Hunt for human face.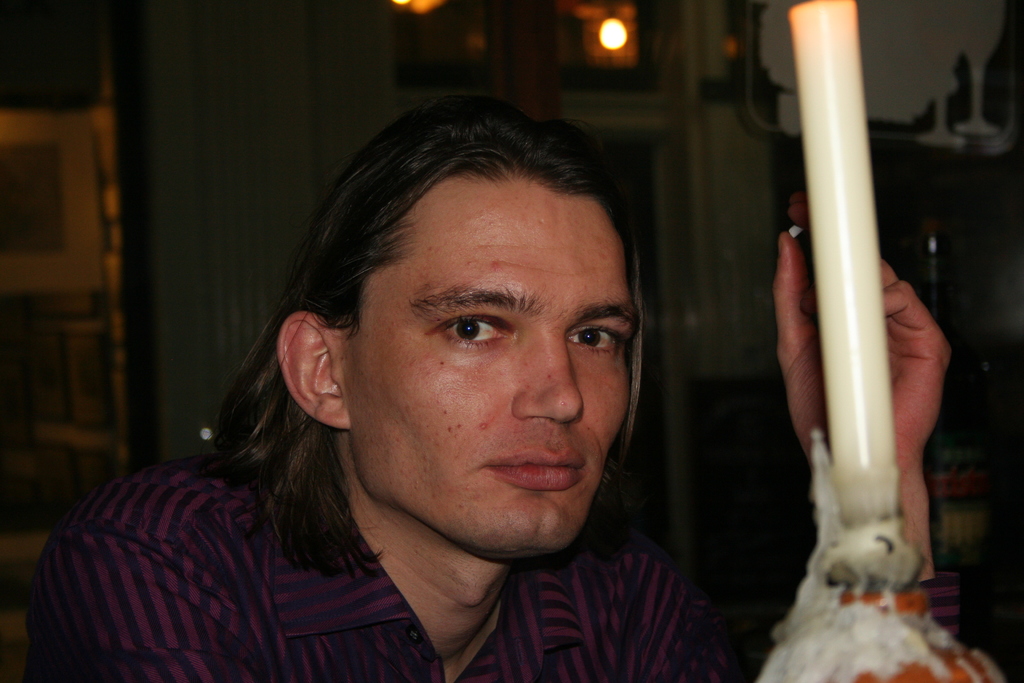
Hunted down at box=[344, 168, 631, 554].
